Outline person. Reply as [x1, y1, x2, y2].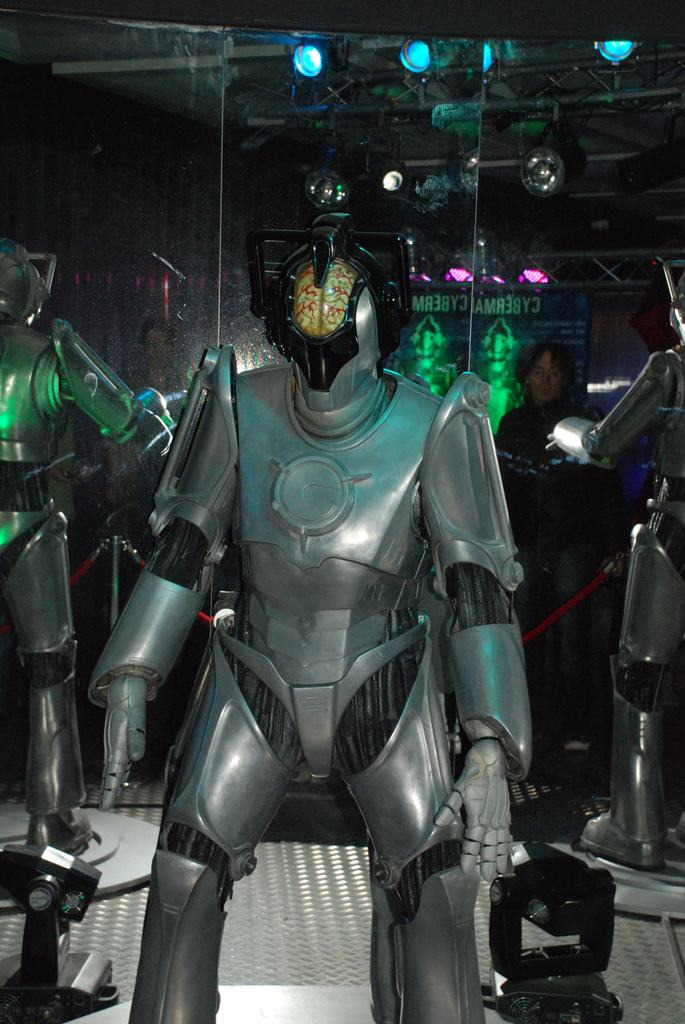
[553, 250, 684, 876].
